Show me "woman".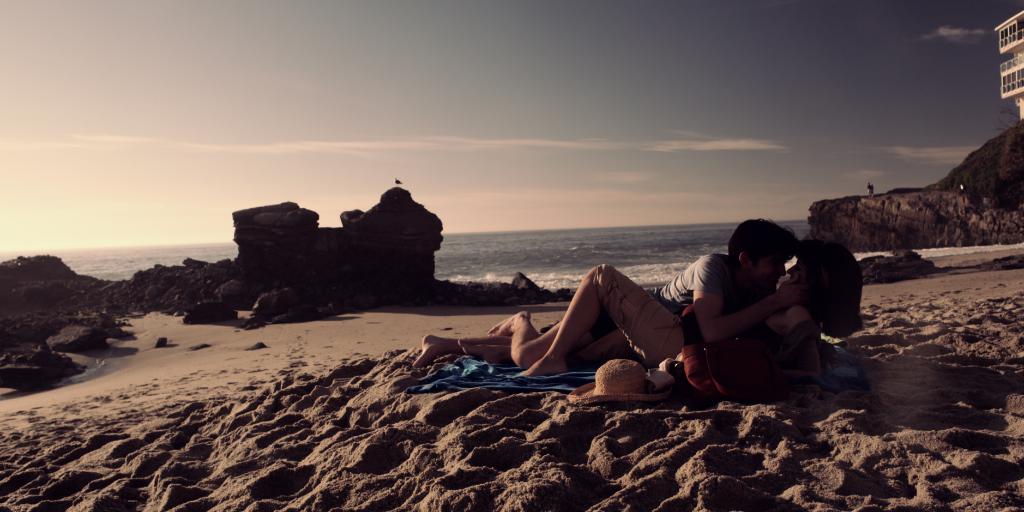
"woman" is here: x1=504, y1=240, x2=868, y2=379.
